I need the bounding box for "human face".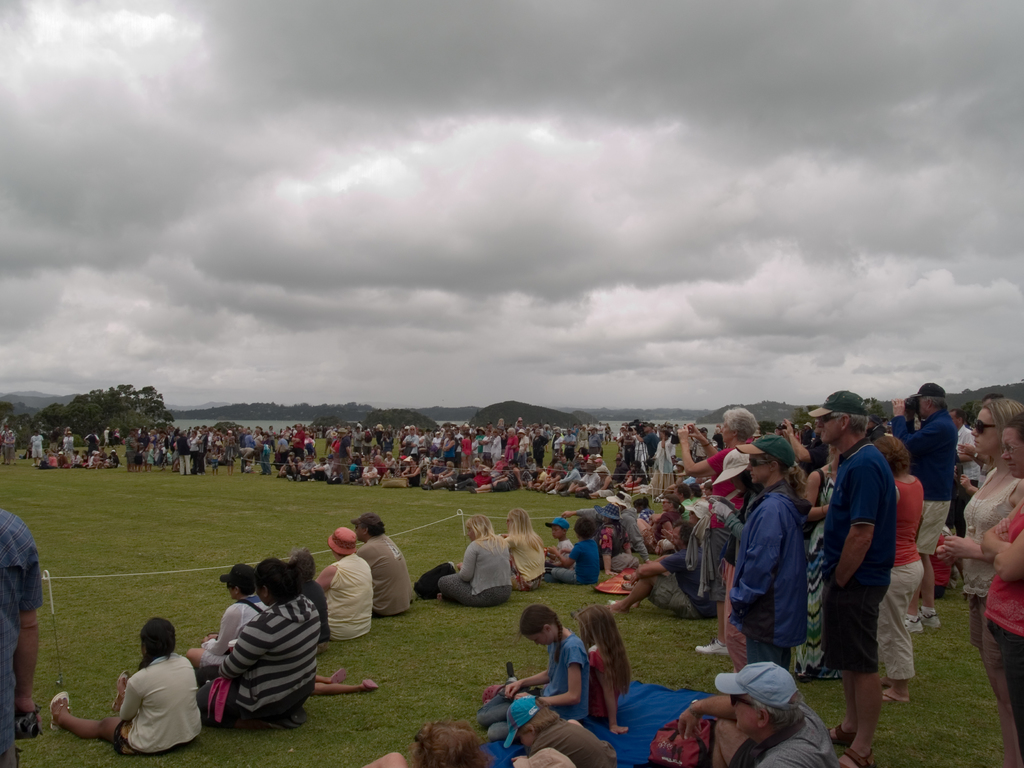
Here it is: x1=728 y1=696 x2=753 y2=730.
